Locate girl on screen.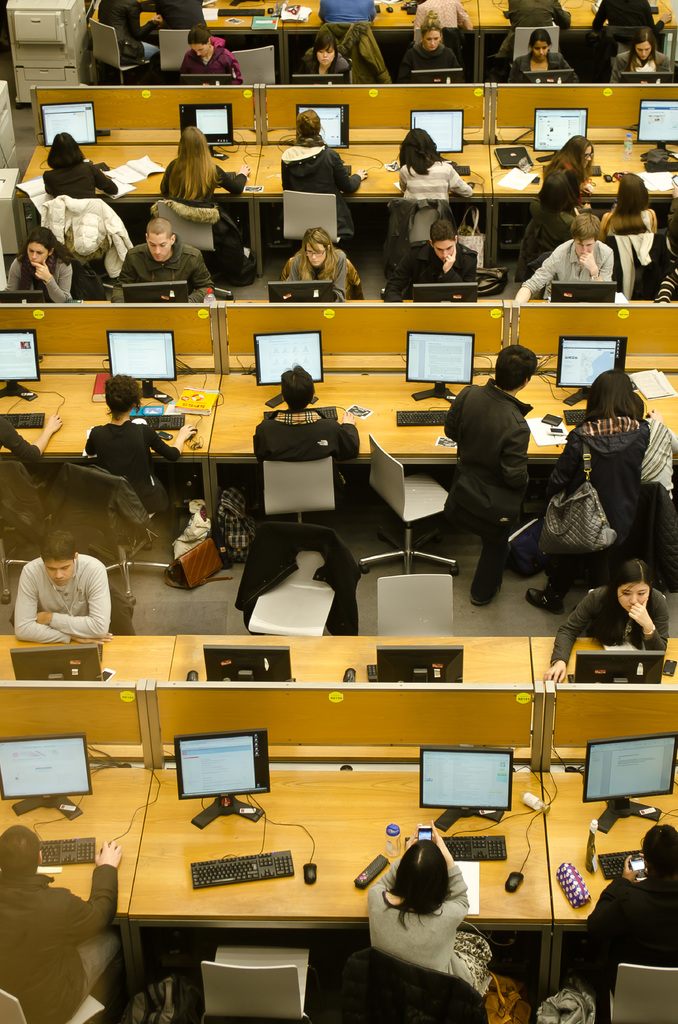
On screen at (43, 129, 111, 195).
